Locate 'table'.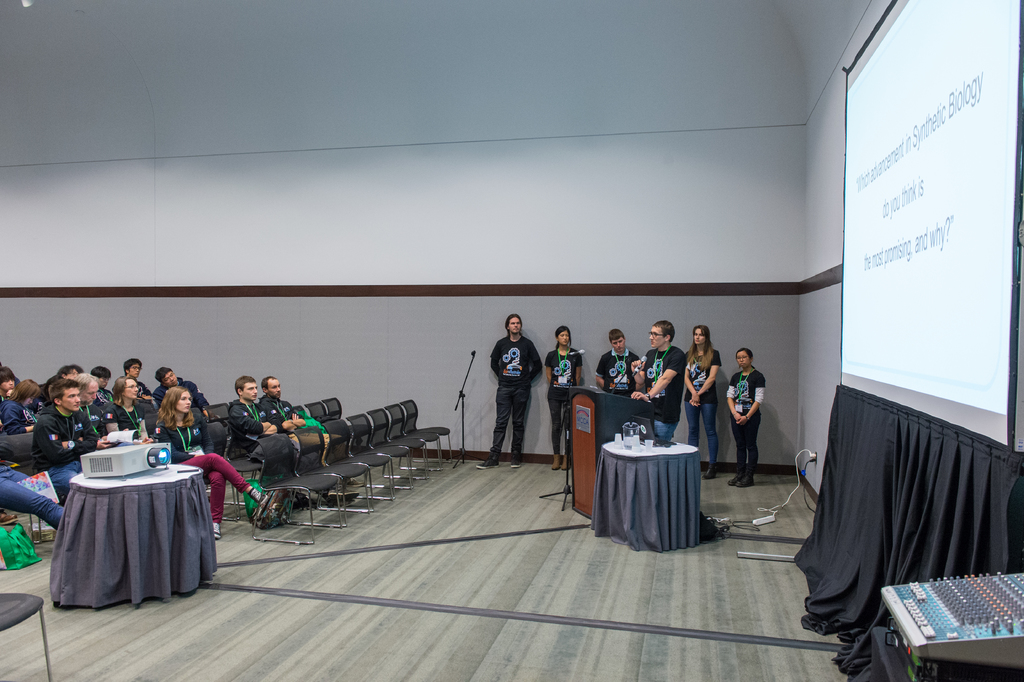
Bounding box: <region>592, 435, 703, 550</region>.
